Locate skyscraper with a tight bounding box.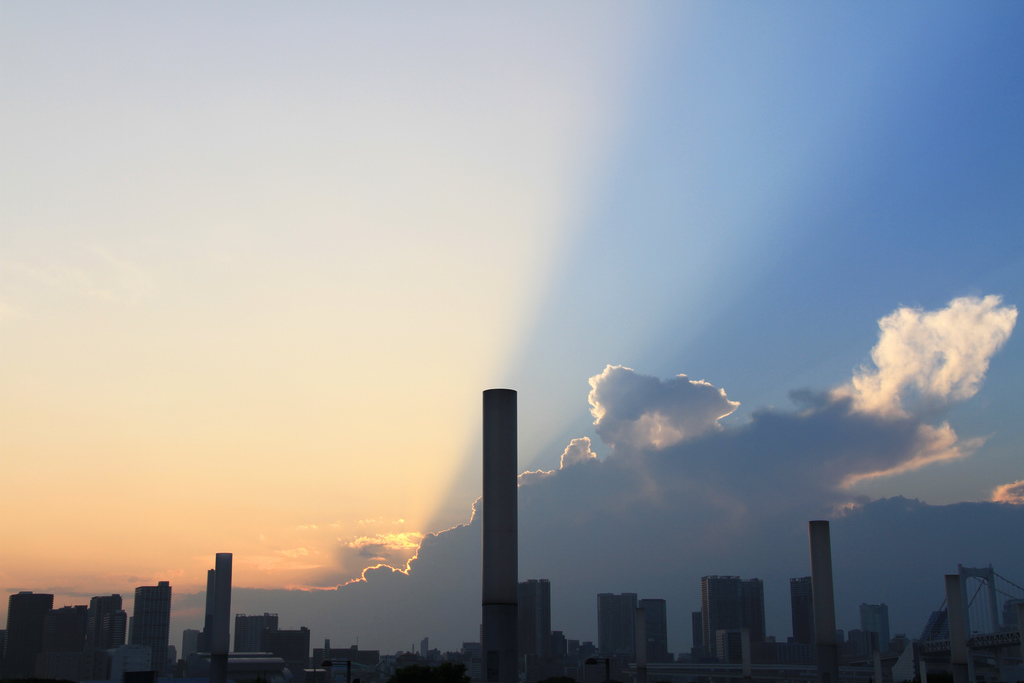
636, 599, 669, 660.
